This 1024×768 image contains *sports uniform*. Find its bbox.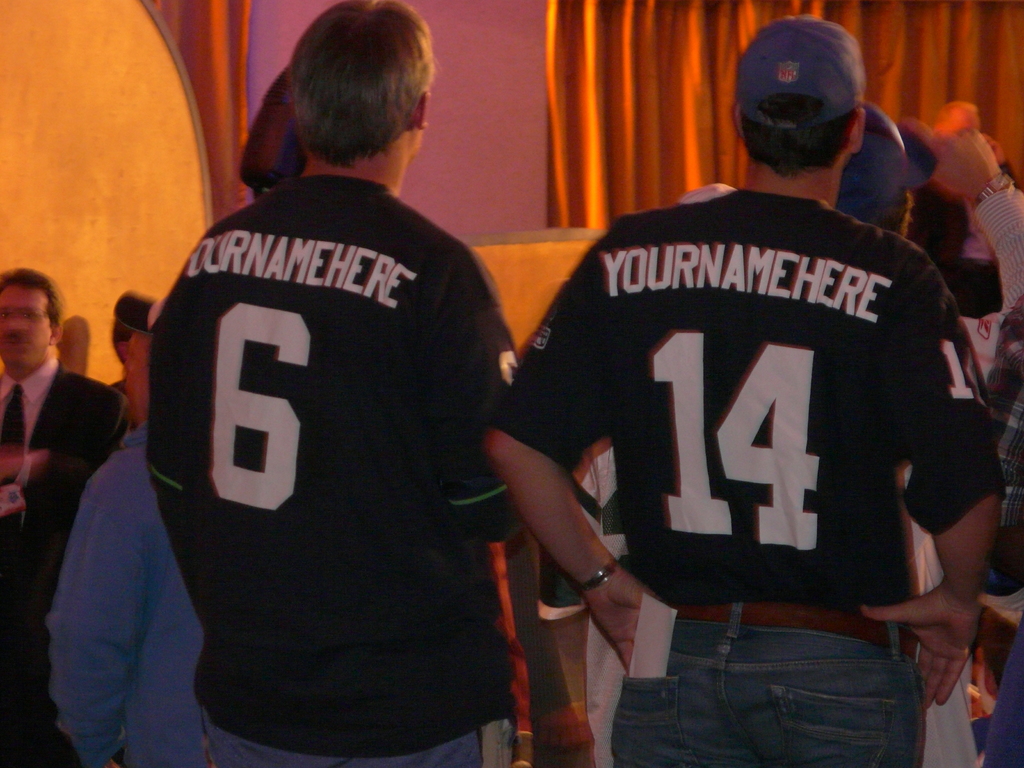
[145, 171, 520, 767].
